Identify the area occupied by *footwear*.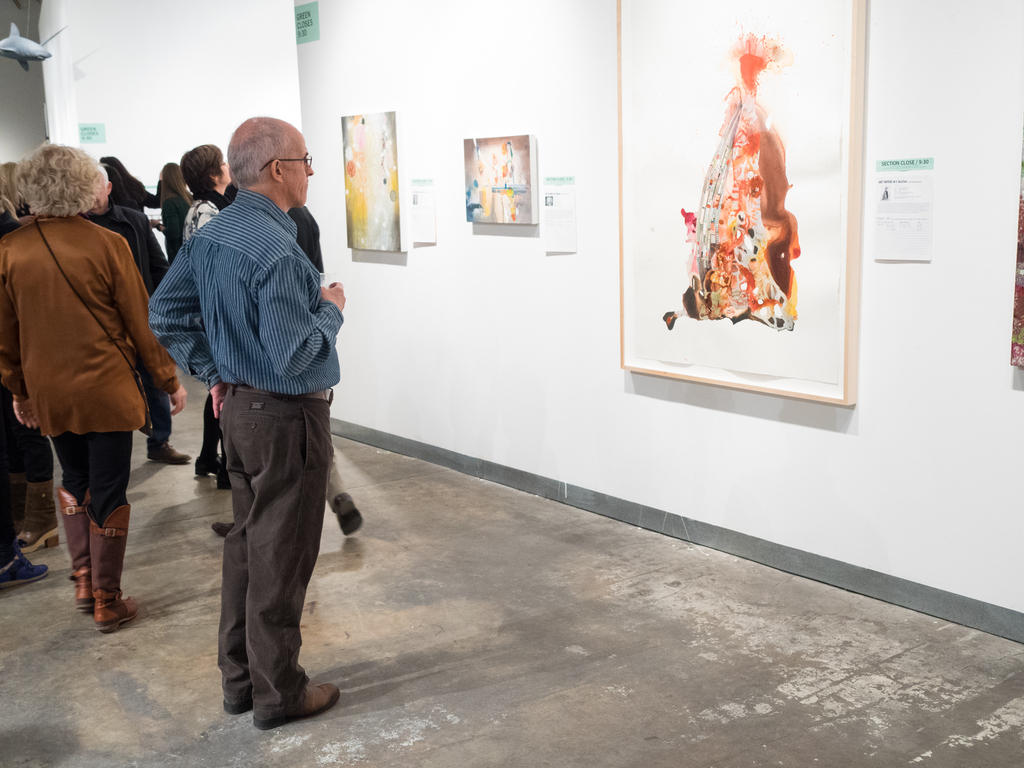
Area: l=17, t=476, r=60, b=553.
